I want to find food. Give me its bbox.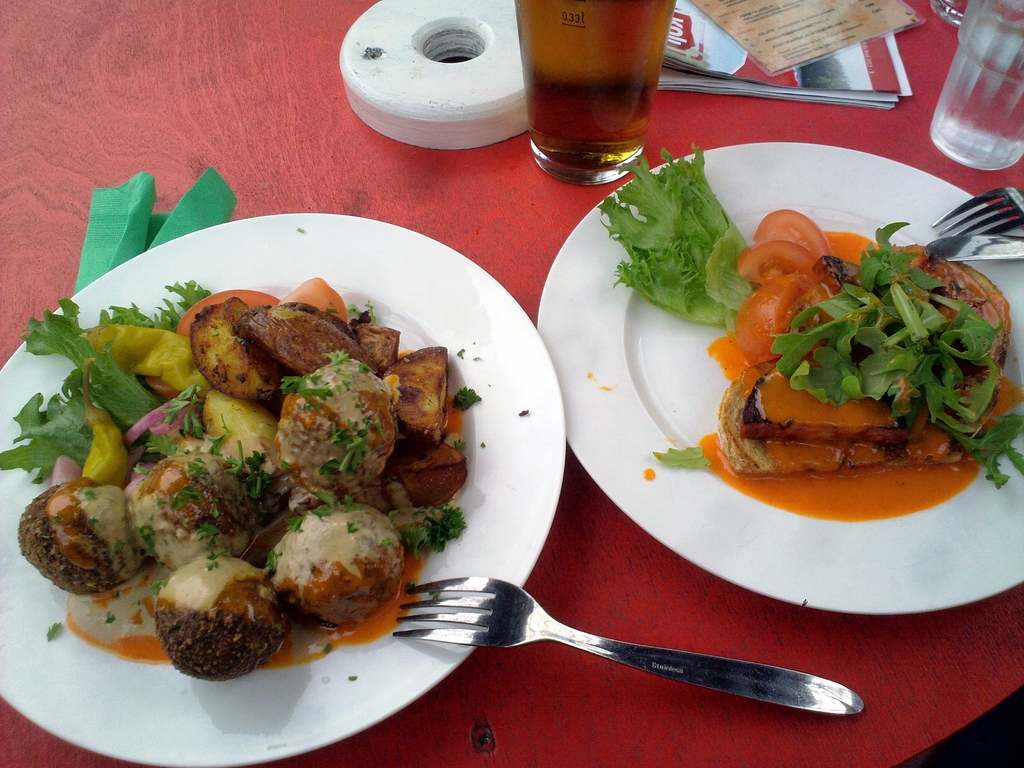
68,282,448,666.
